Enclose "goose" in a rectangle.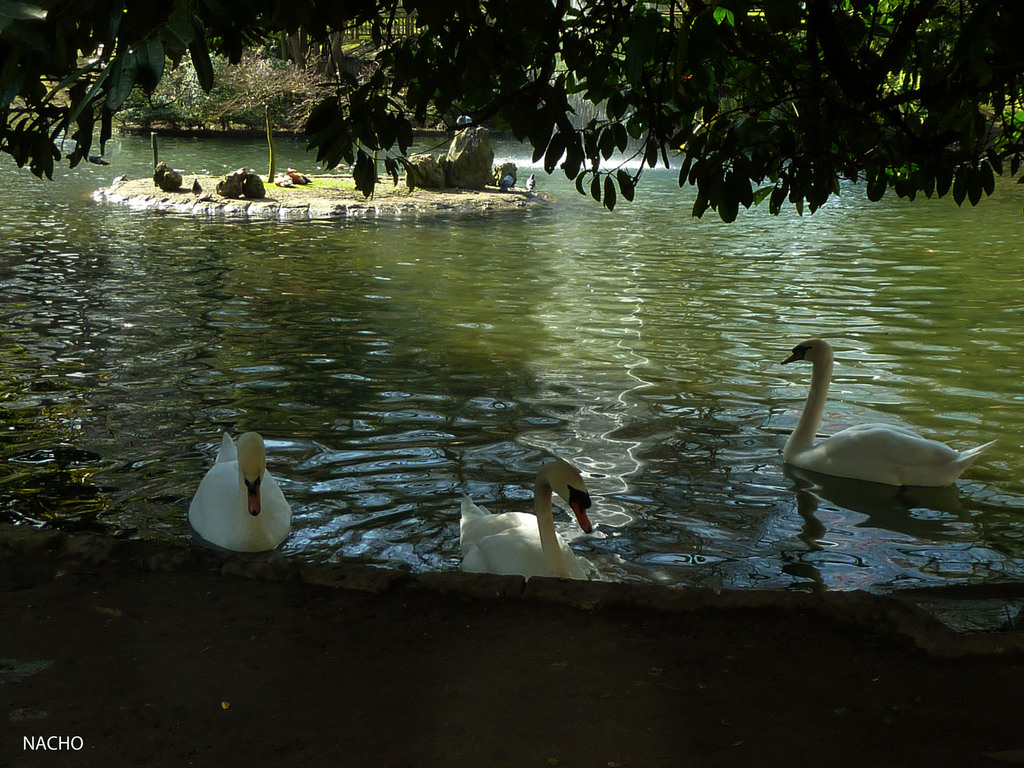
box(780, 340, 998, 488).
